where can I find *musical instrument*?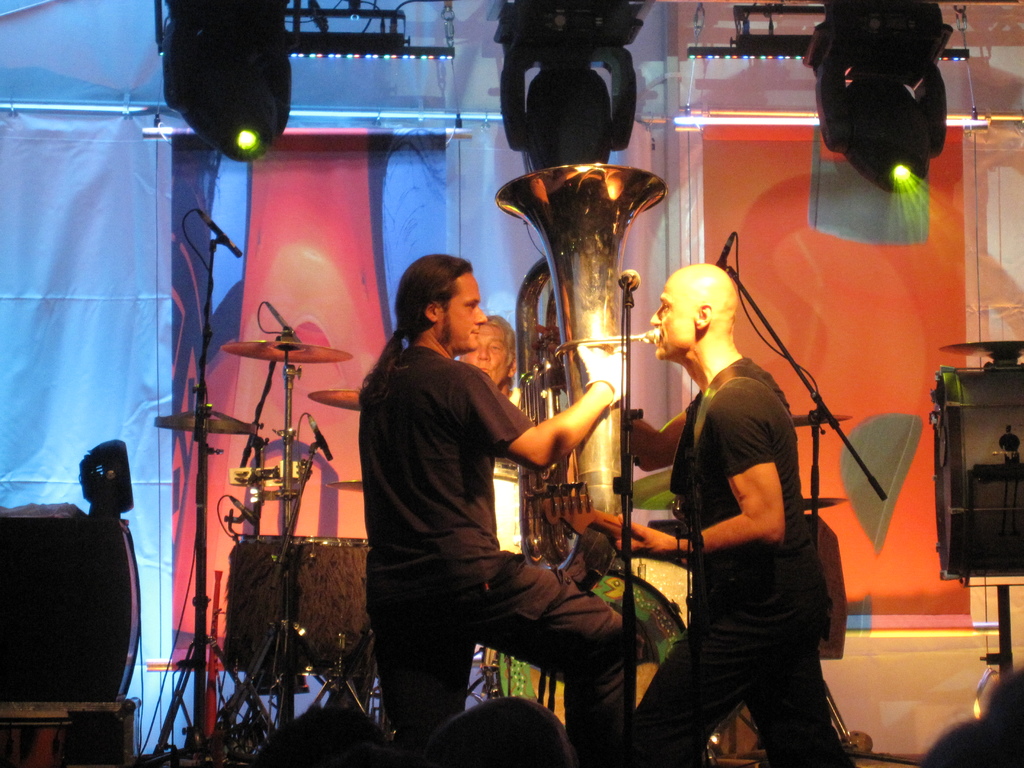
You can find it at select_region(522, 161, 669, 589).
